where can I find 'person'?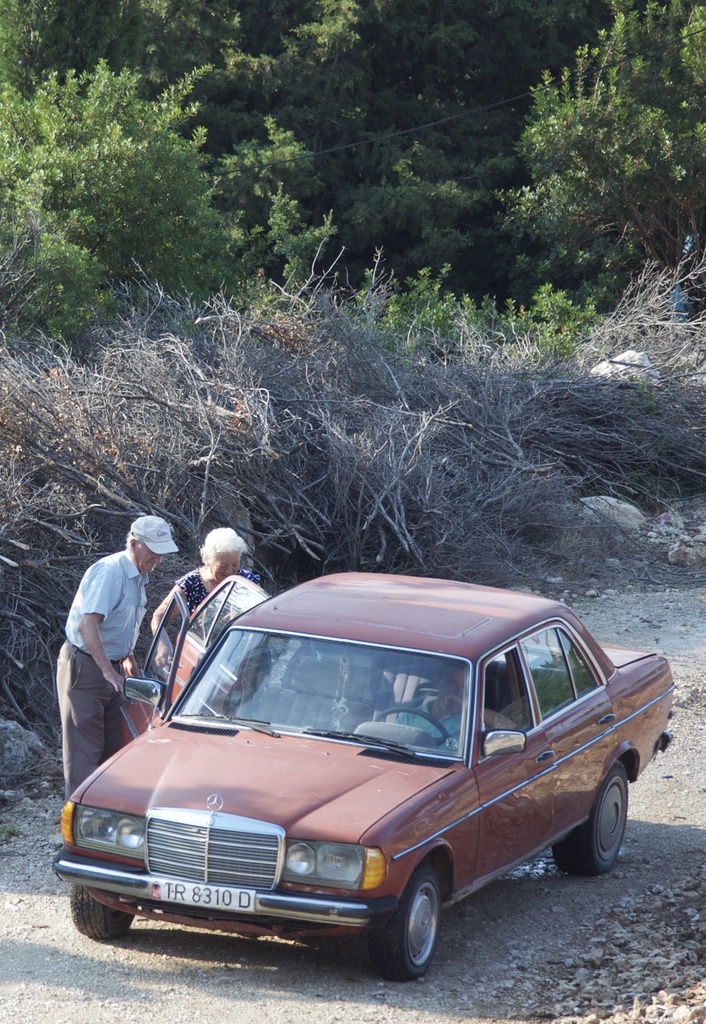
You can find it at left=382, top=656, right=510, bottom=764.
